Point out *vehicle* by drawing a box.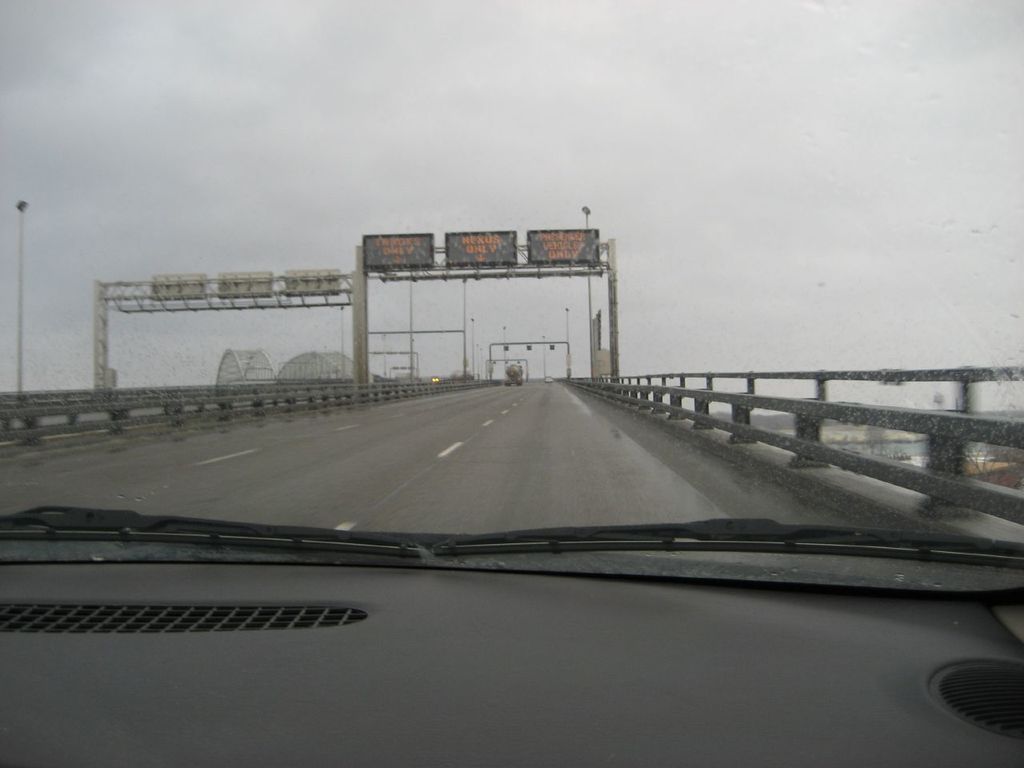
detection(499, 362, 530, 386).
